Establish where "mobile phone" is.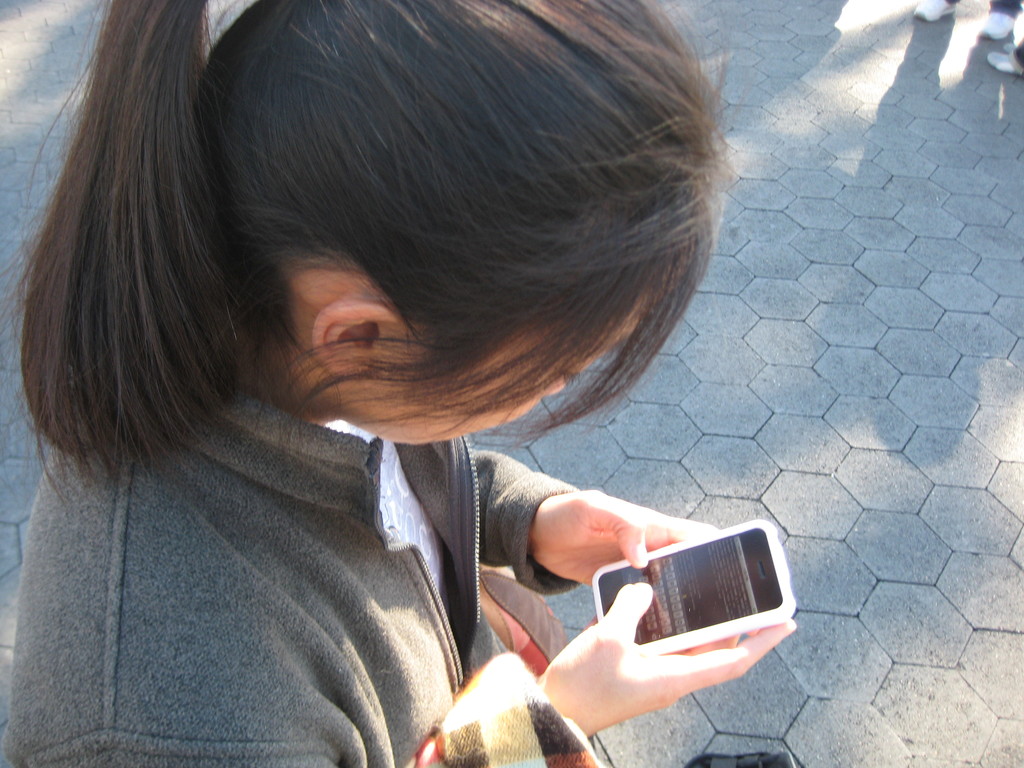
Established at left=592, top=516, right=799, bottom=650.
